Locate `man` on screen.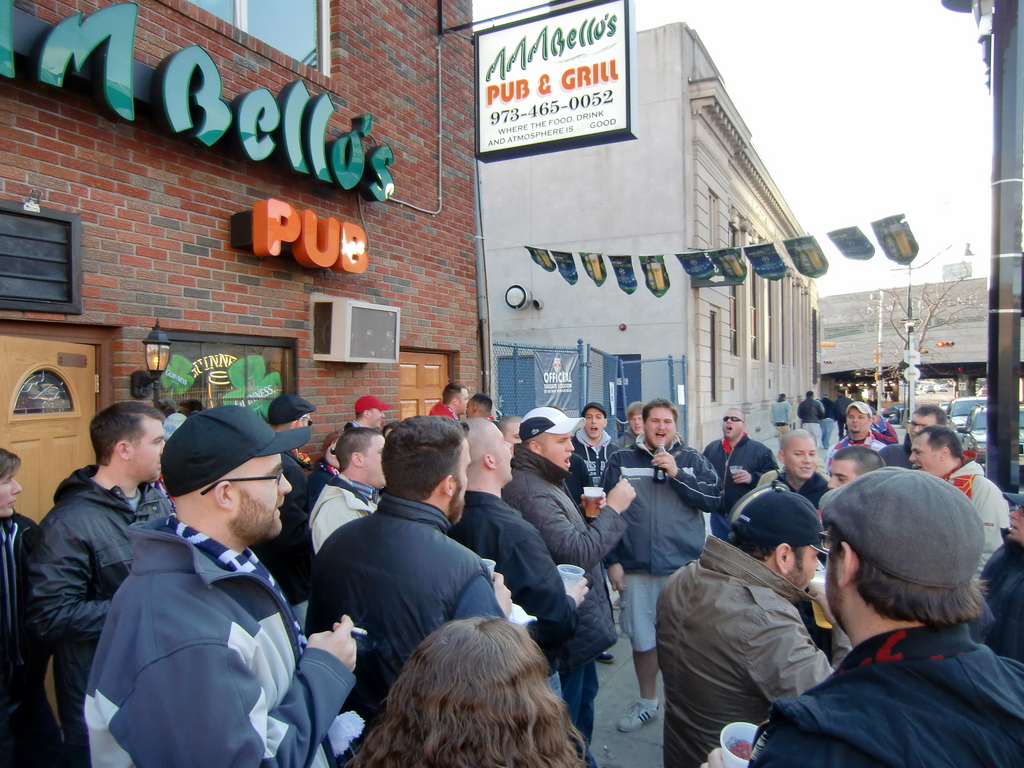
On screen at {"left": 701, "top": 406, "right": 776, "bottom": 543}.
